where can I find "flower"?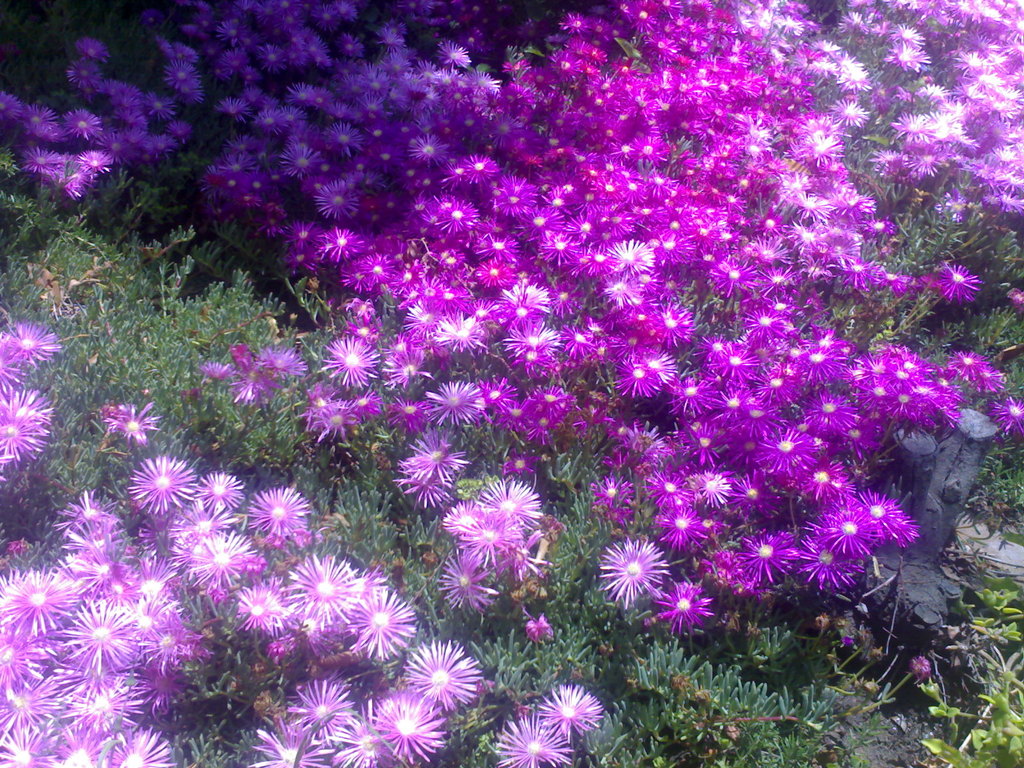
You can find it at l=294, t=676, r=358, b=742.
